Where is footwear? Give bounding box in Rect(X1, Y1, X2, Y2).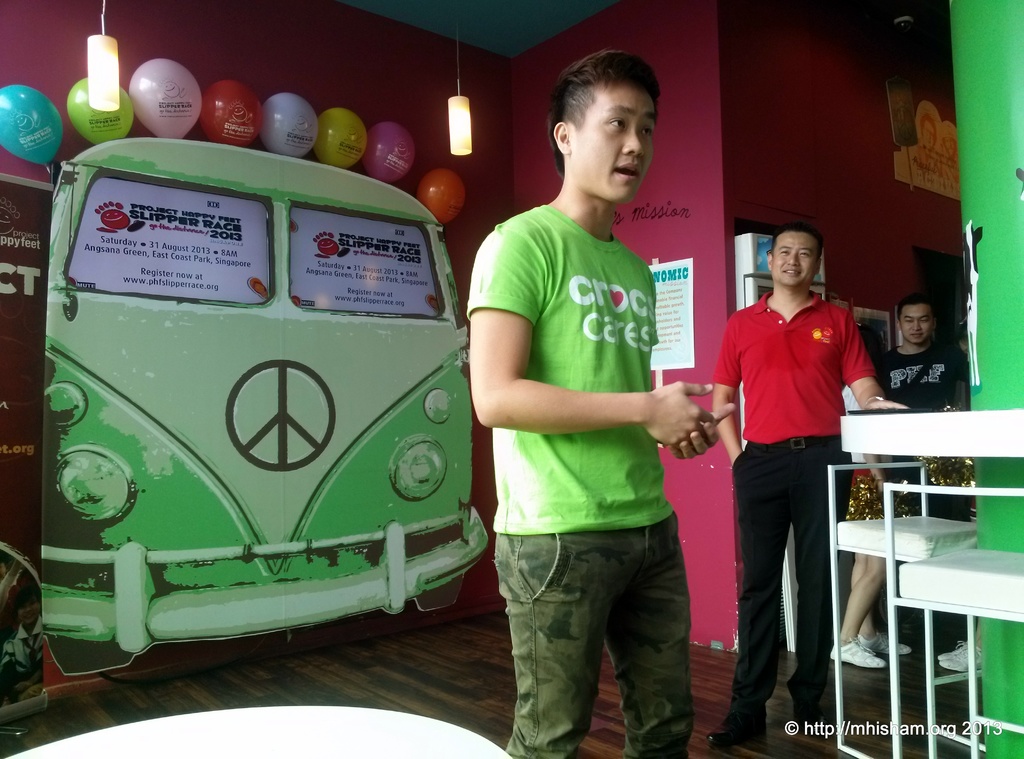
Rect(706, 711, 766, 750).
